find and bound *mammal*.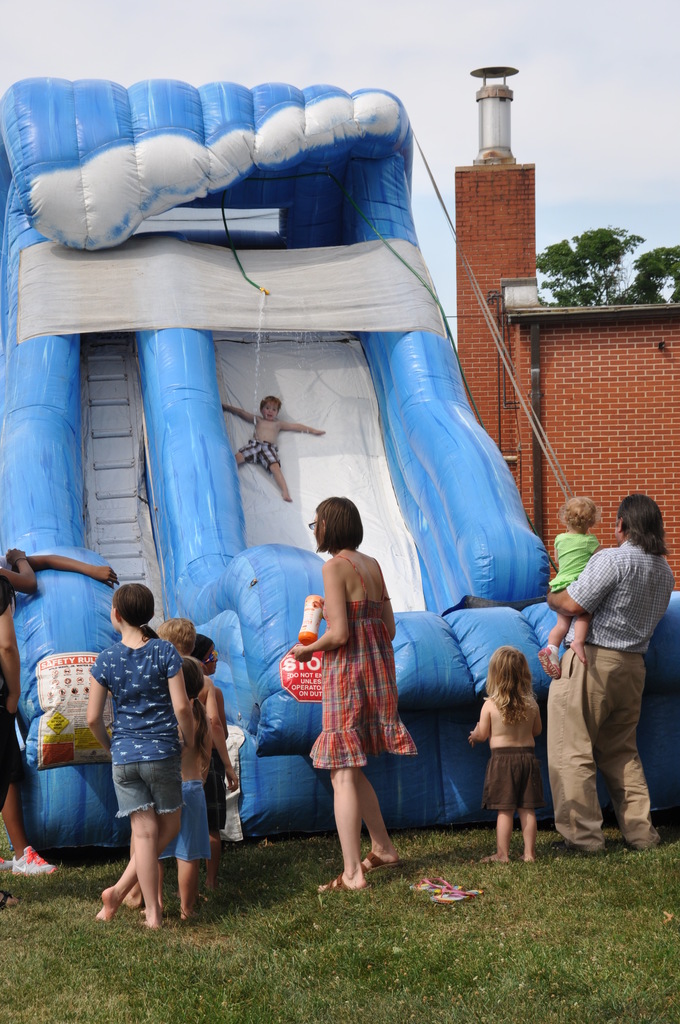
Bound: BBox(140, 657, 210, 920).
